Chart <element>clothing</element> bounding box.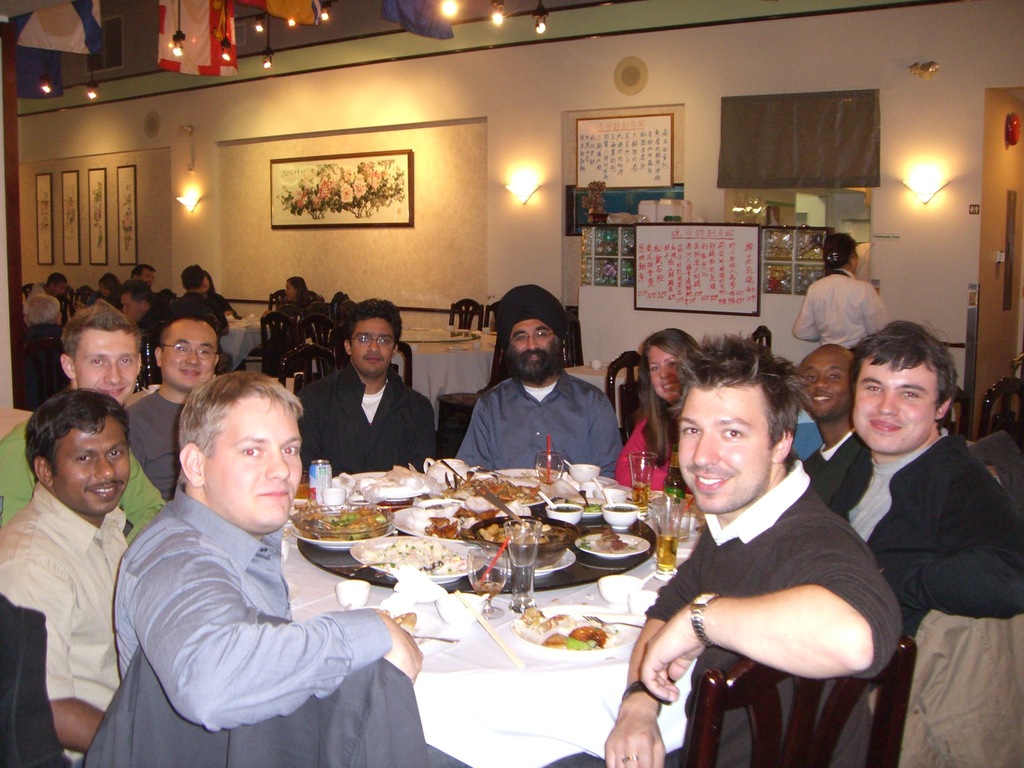
Charted: region(115, 478, 392, 735).
